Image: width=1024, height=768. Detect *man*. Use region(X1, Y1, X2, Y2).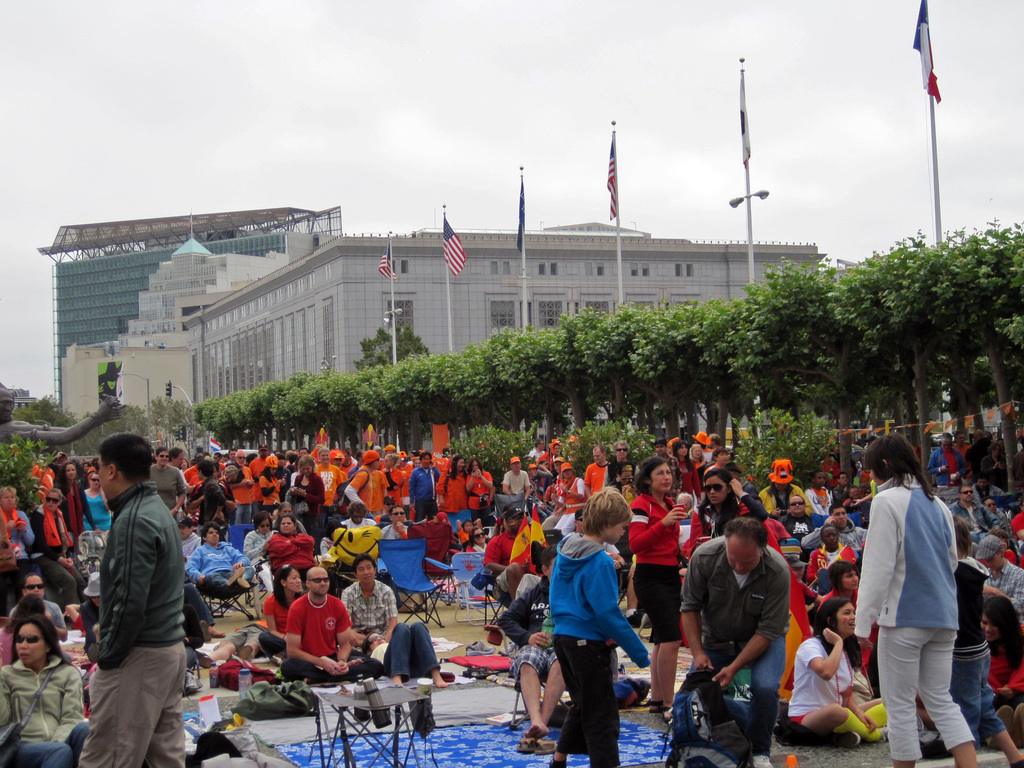
region(981, 540, 1023, 620).
